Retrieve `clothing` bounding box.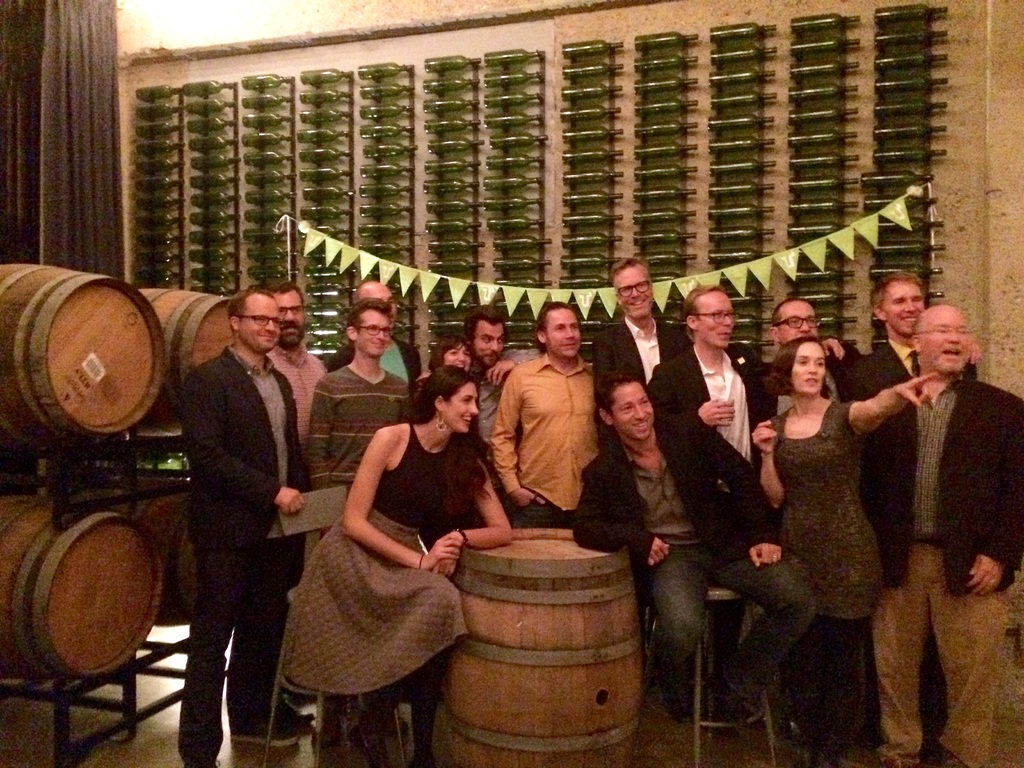
Bounding box: x1=303 y1=364 x2=410 y2=533.
